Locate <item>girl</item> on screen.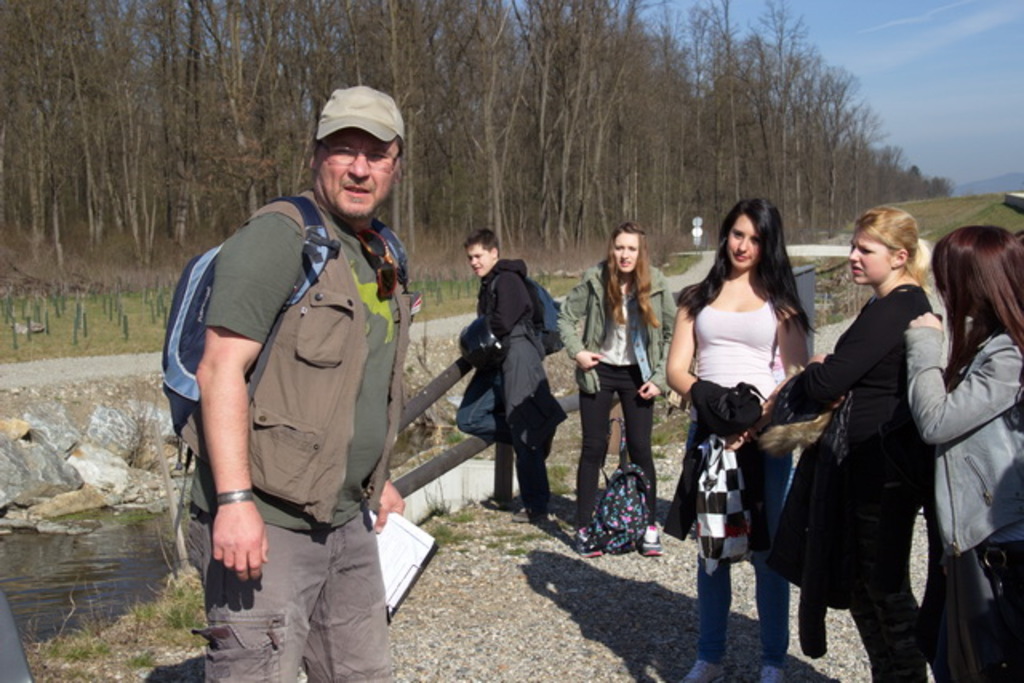
On screen at {"left": 776, "top": 206, "right": 936, "bottom": 681}.
